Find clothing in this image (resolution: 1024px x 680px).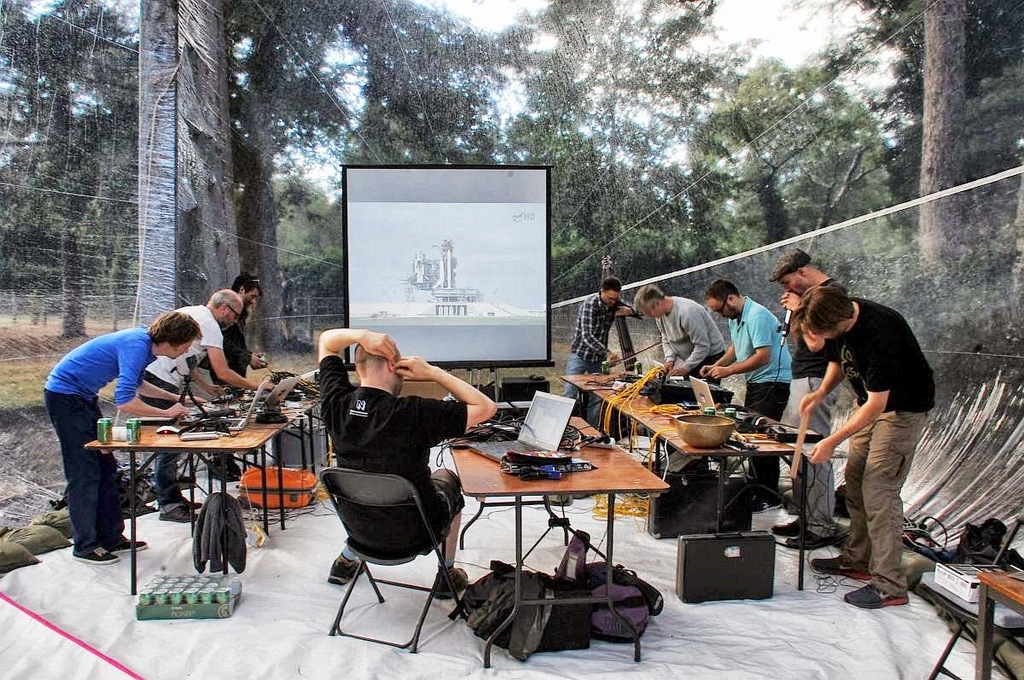
<box>650,294,725,385</box>.
